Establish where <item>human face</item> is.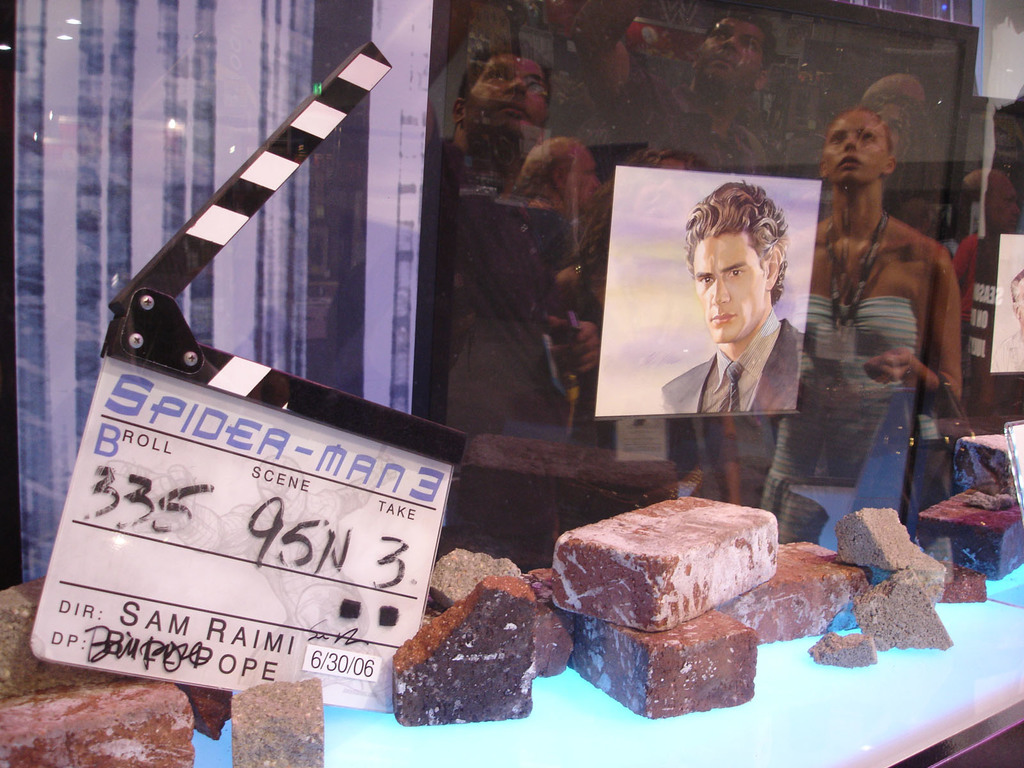
Established at locate(692, 221, 766, 346).
